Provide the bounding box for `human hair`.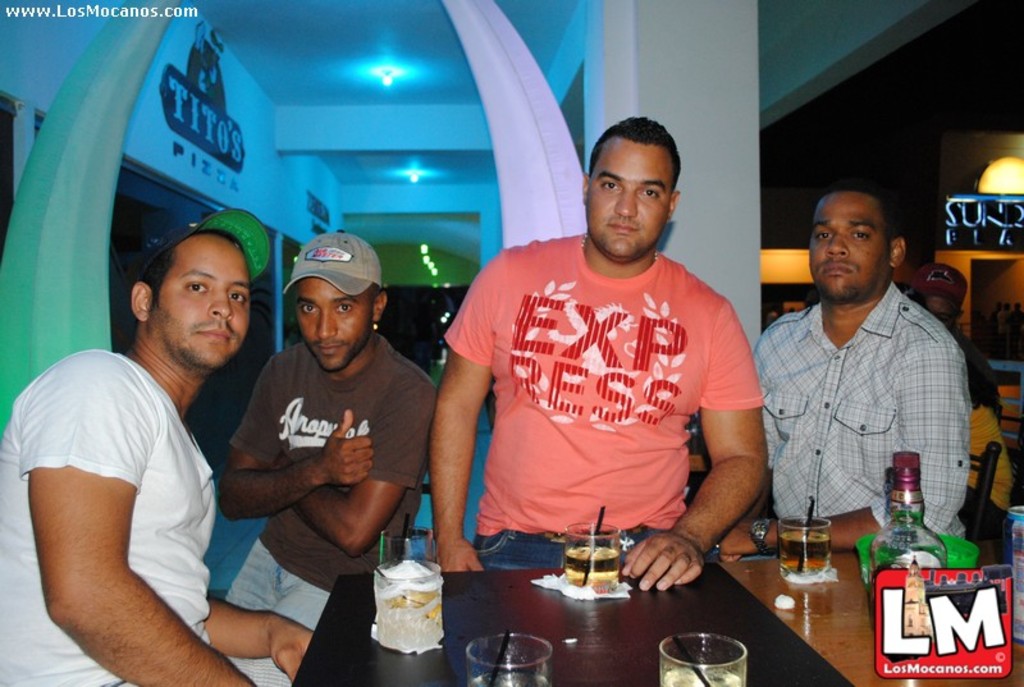
(146,233,243,316).
